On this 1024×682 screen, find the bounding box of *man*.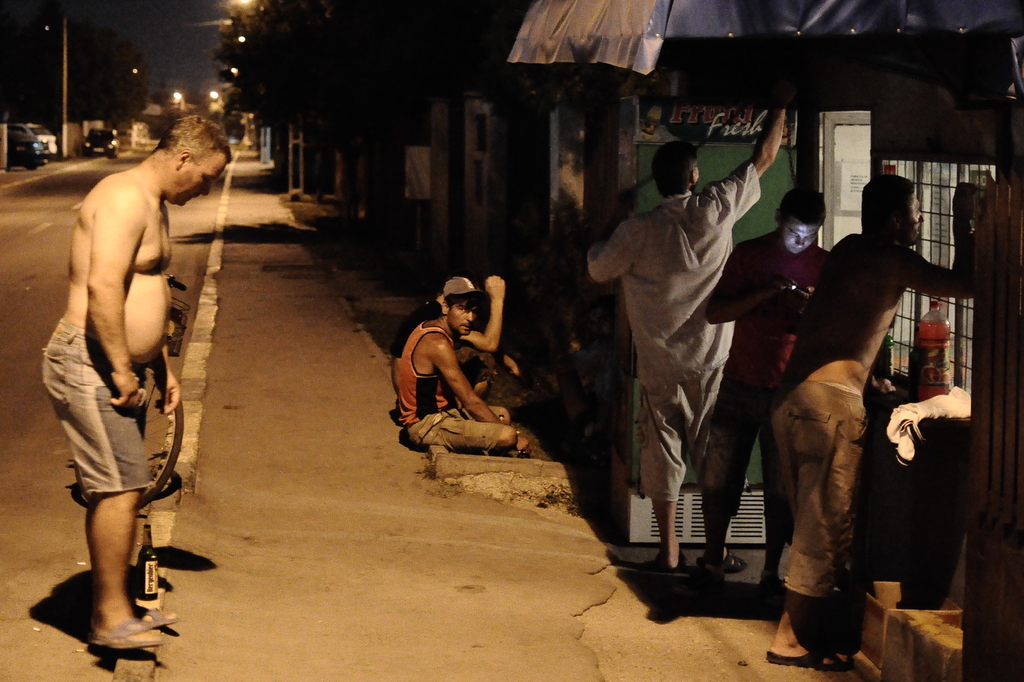
Bounding box: 41 115 236 645.
